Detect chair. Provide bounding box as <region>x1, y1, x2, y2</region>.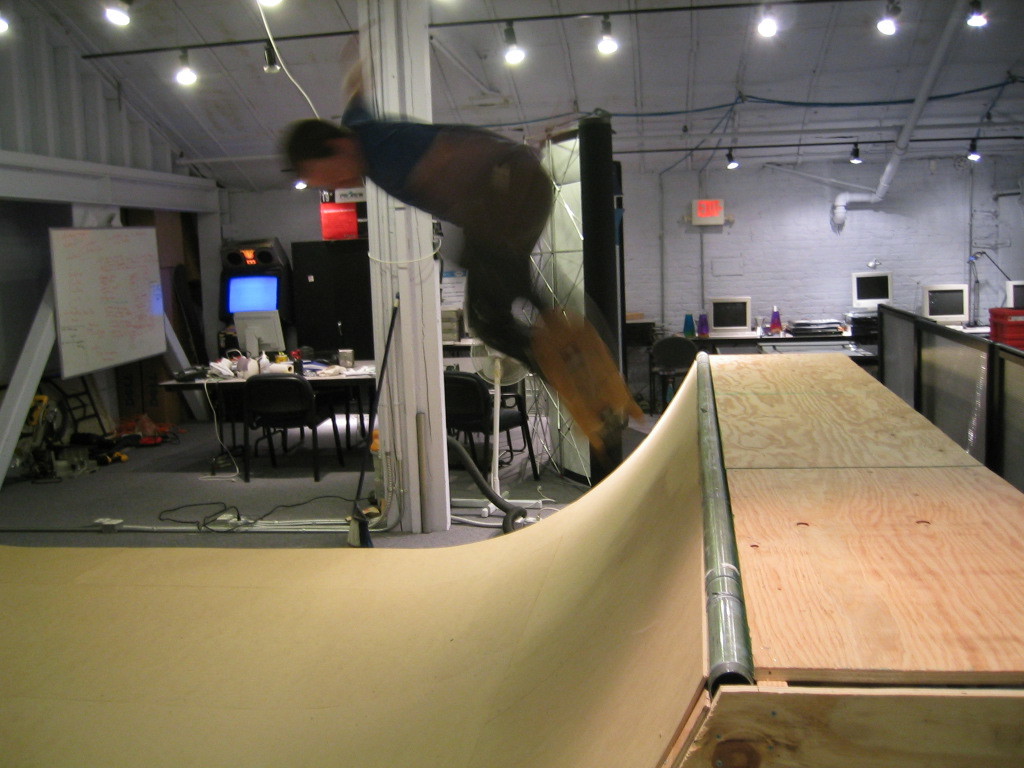
<region>240, 371, 338, 482</region>.
